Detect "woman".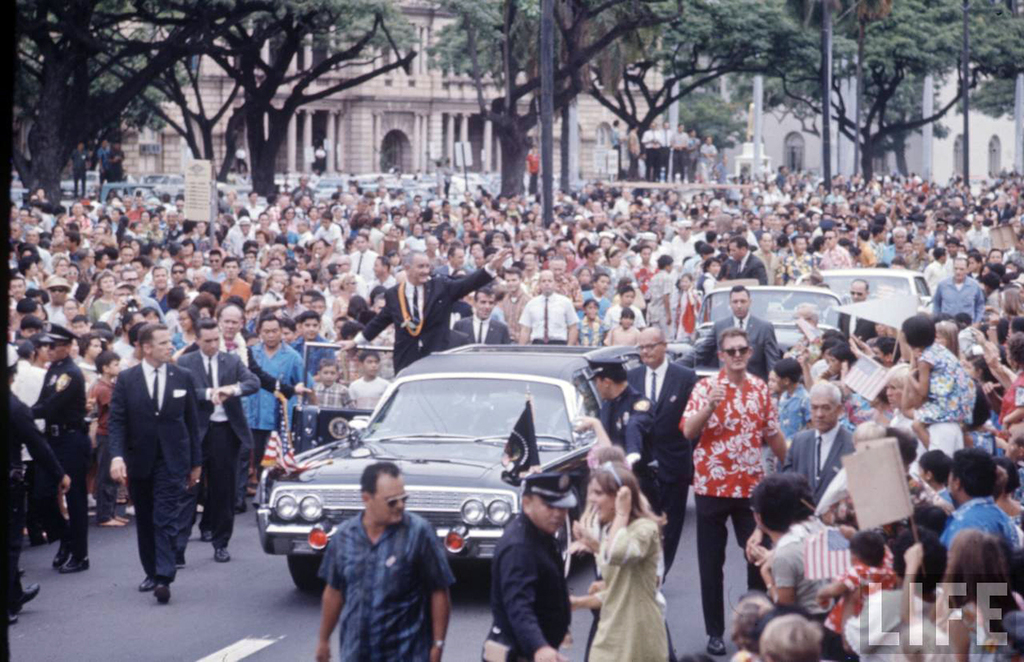
Detected at {"left": 674, "top": 277, "right": 700, "bottom": 338}.
